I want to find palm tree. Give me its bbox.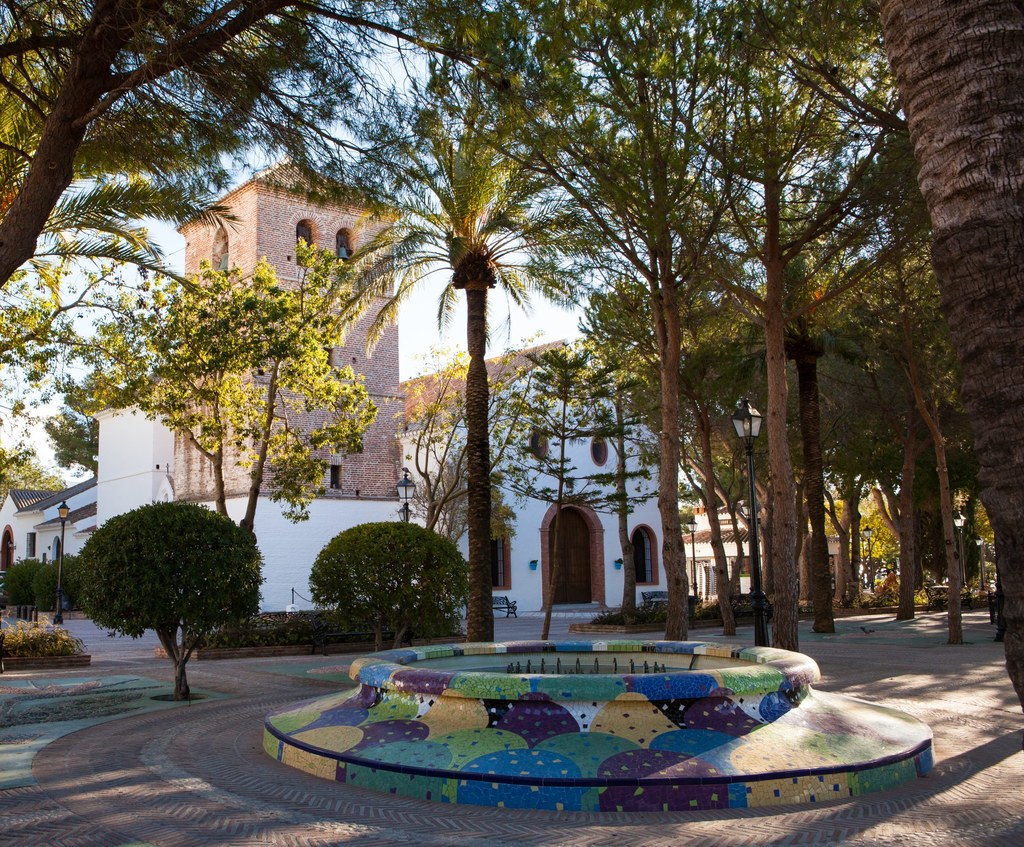
x1=759 y1=230 x2=851 y2=634.
